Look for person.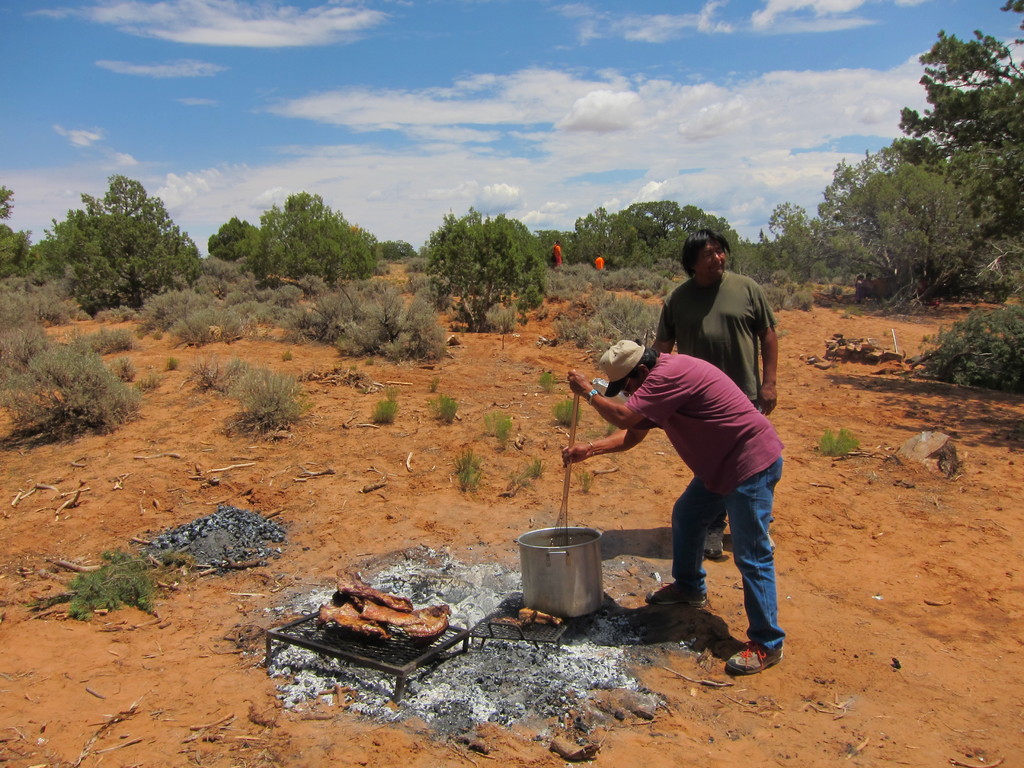
Found: (left=548, top=243, right=563, bottom=267).
